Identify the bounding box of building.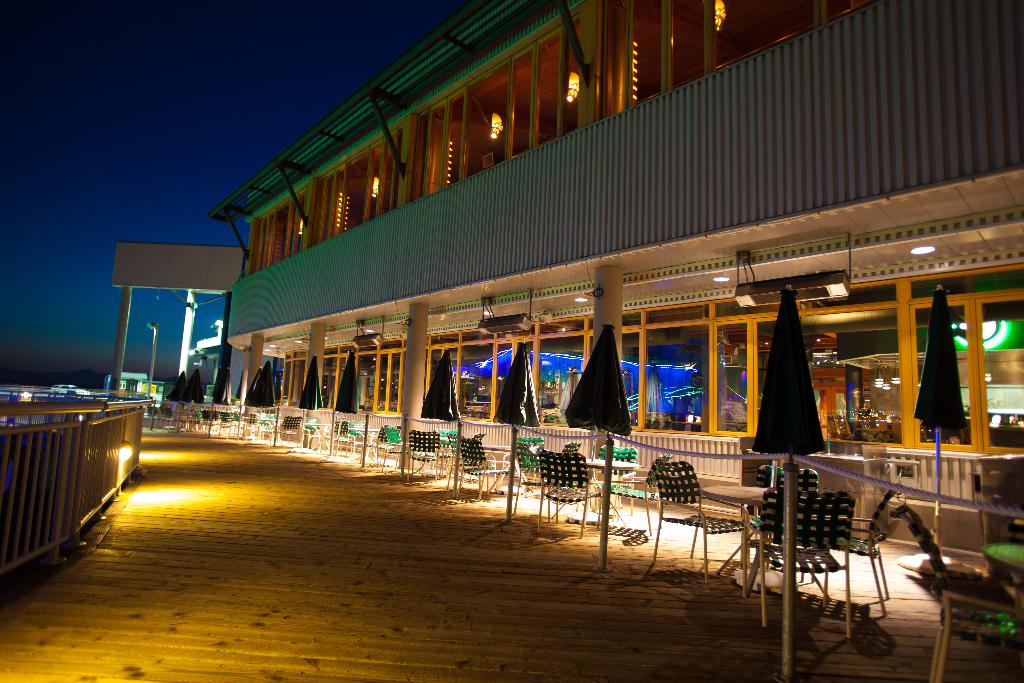
{"left": 113, "top": 0, "right": 1023, "bottom": 582}.
